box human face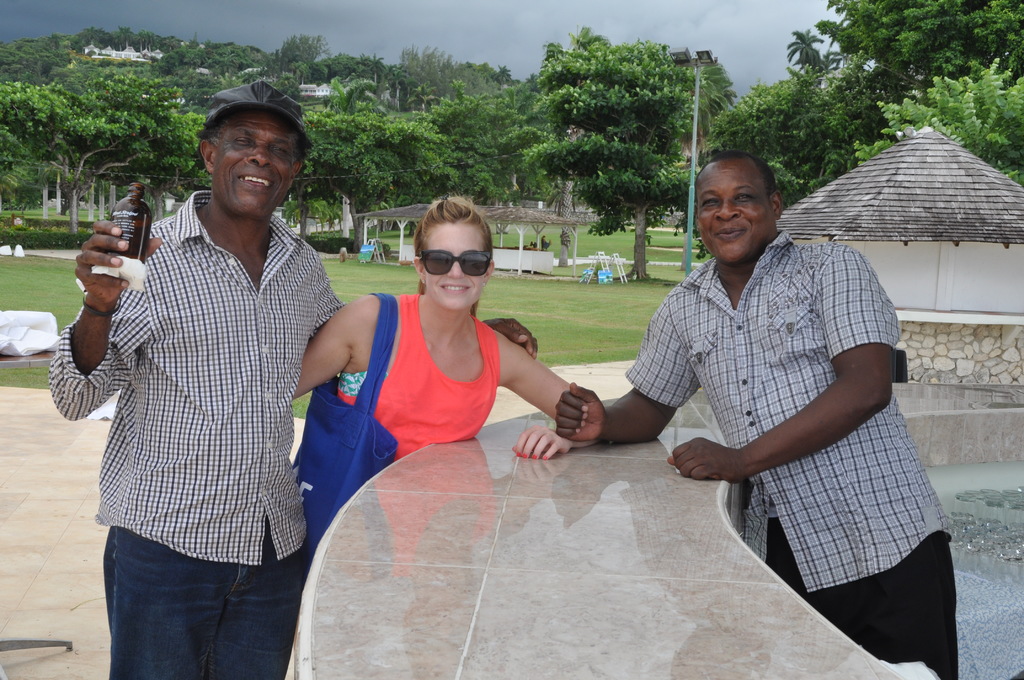
(x1=695, y1=169, x2=771, y2=266)
